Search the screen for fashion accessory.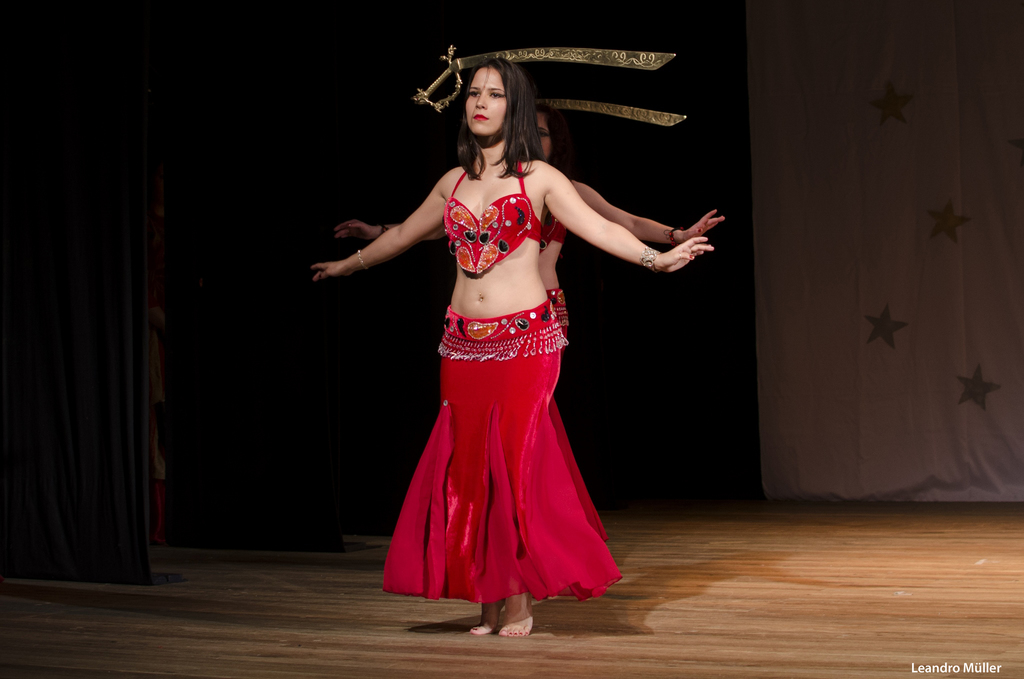
Found at rect(640, 243, 661, 268).
